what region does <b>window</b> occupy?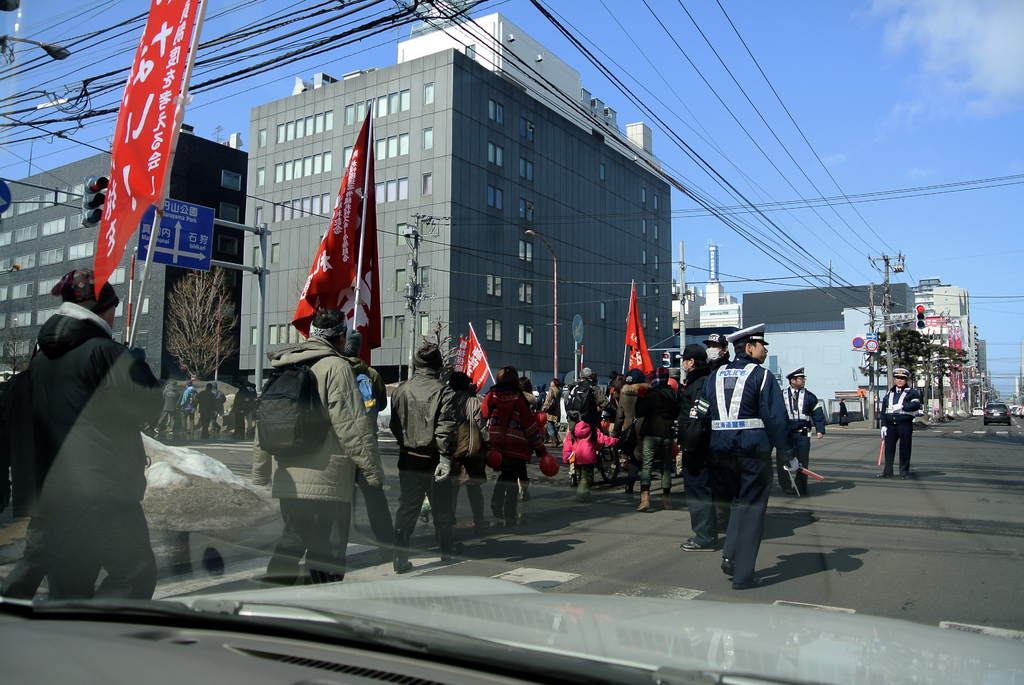
(left=396, top=133, right=409, bottom=155).
